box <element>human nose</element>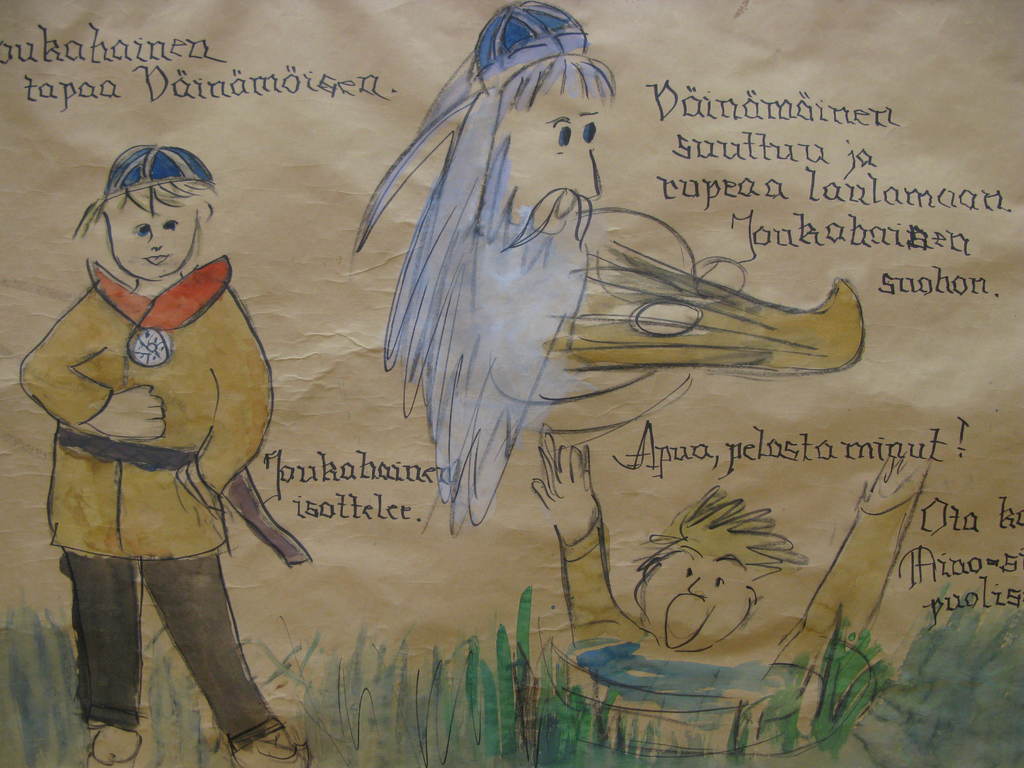
<region>685, 578, 707, 599</region>
